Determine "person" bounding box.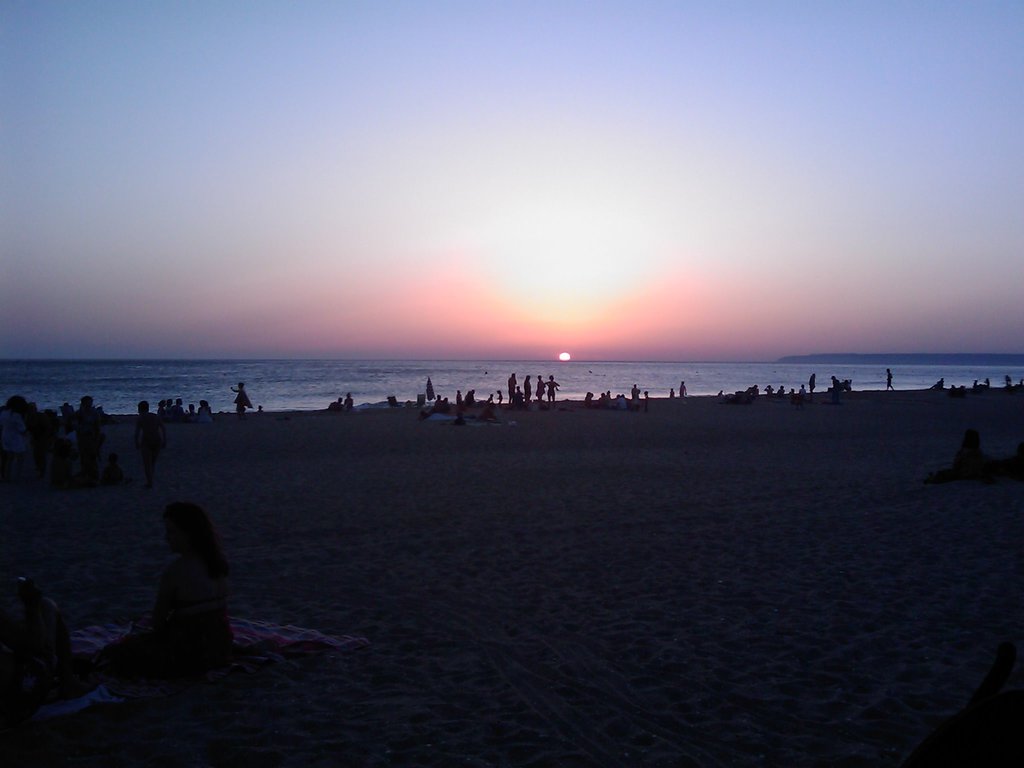
Determined: 200 404 211 420.
